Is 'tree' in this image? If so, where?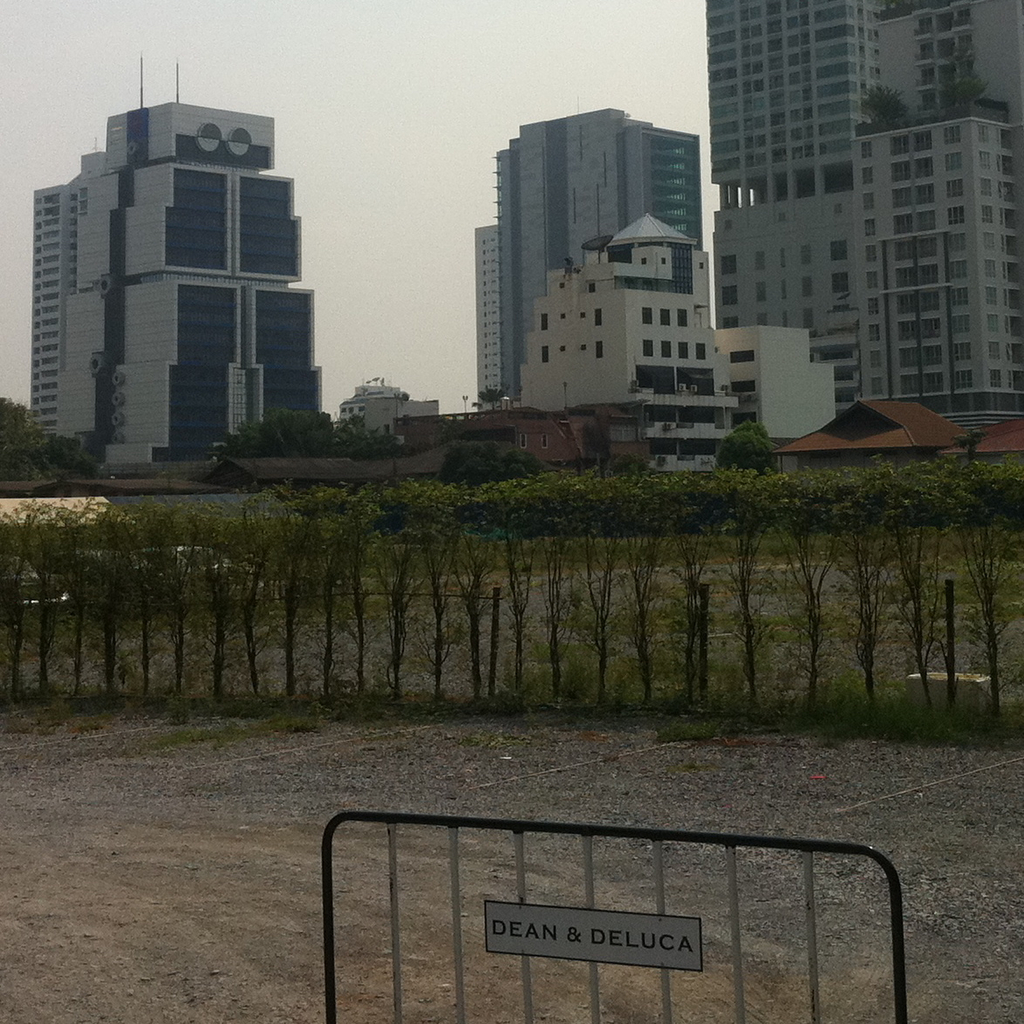
Yes, at Rect(441, 439, 558, 488).
